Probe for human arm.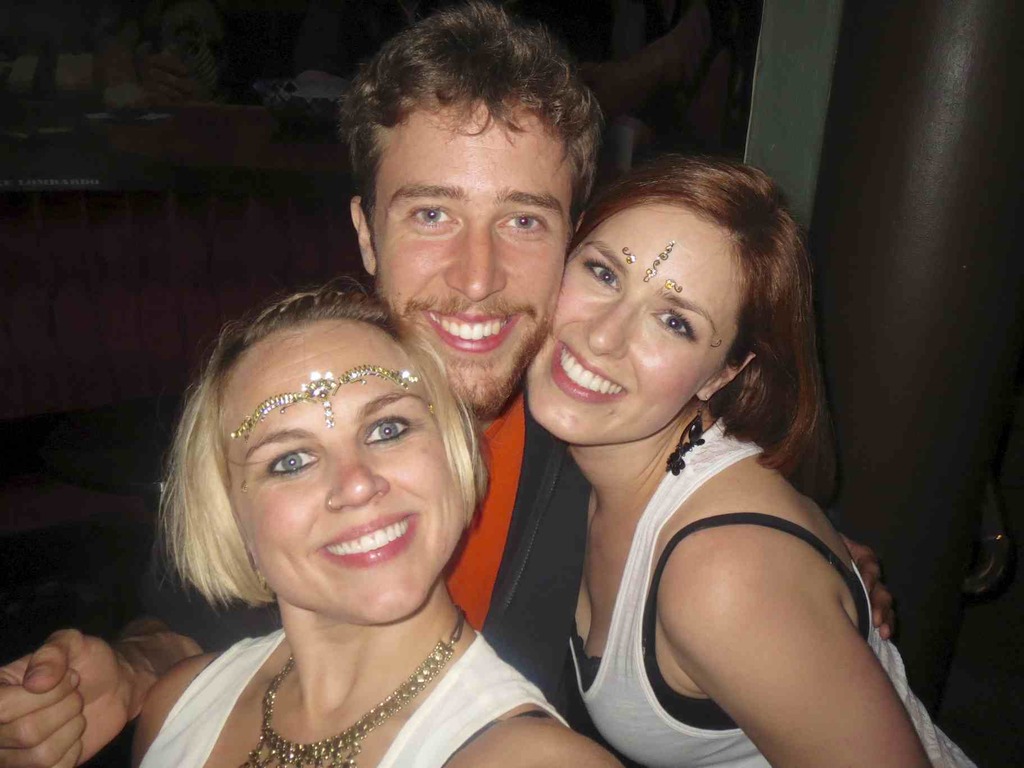
Probe result: (0,507,278,767).
